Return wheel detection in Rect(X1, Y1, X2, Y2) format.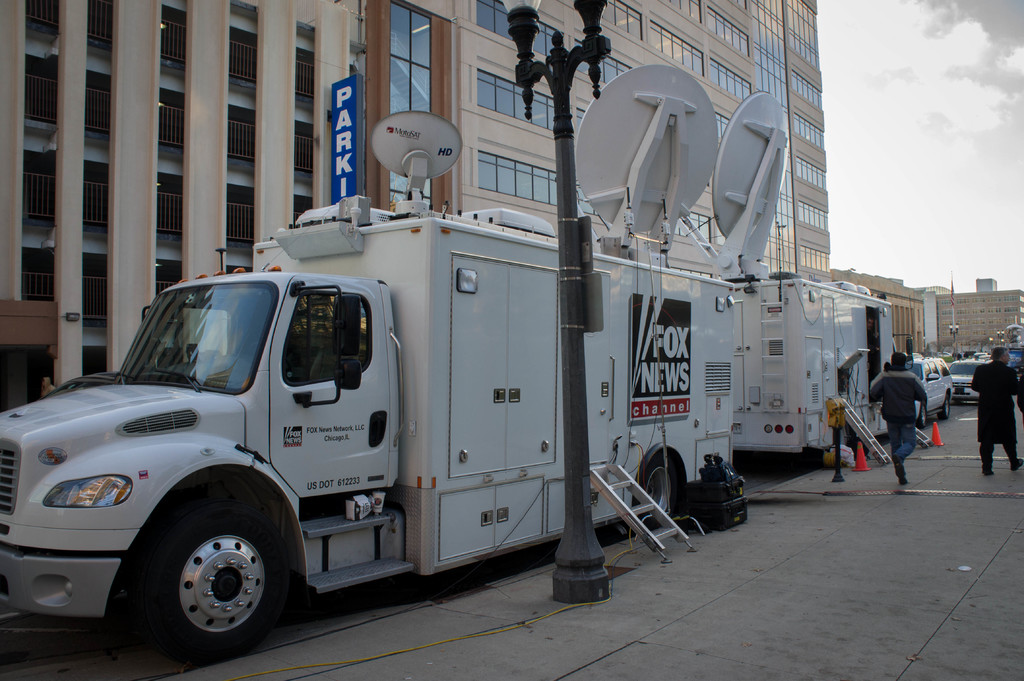
Rect(914, 406, 929, 431).
